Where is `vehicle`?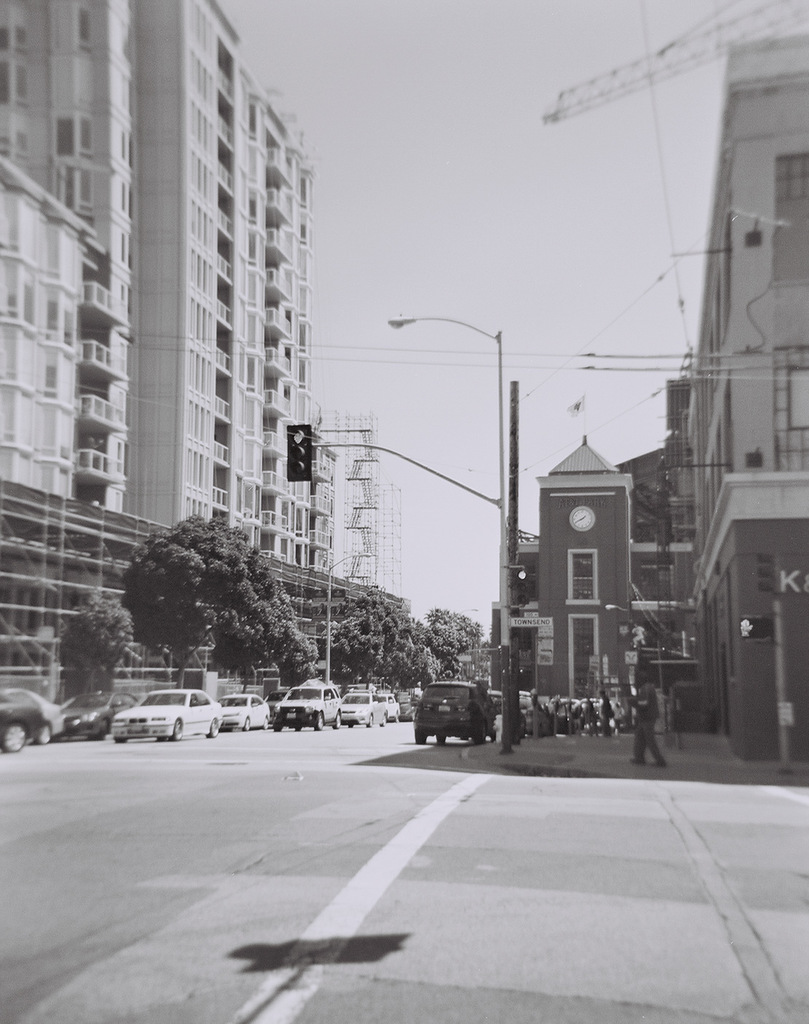
<box>335,696,383,726</box>.
